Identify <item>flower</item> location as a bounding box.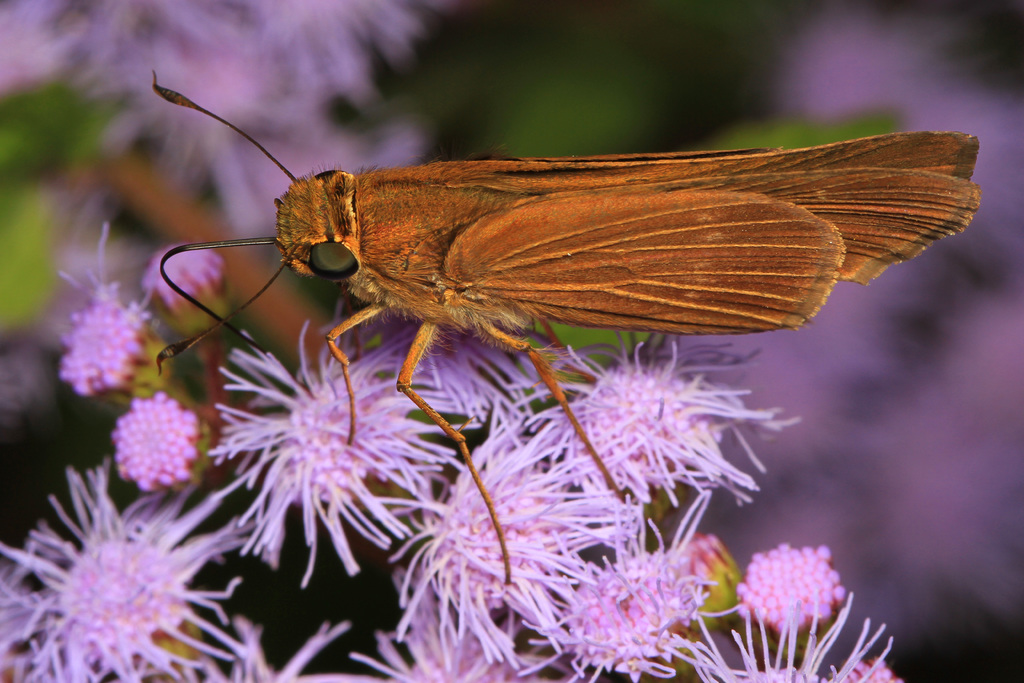
(735,531,863,658).
